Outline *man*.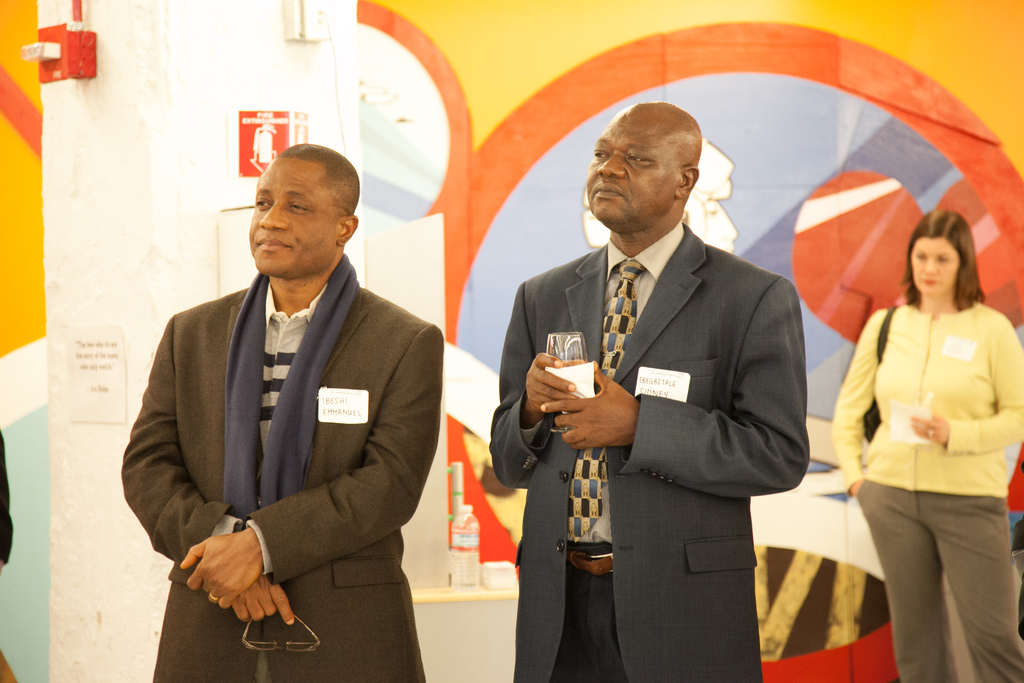
Outline: 494 92 820 657.
